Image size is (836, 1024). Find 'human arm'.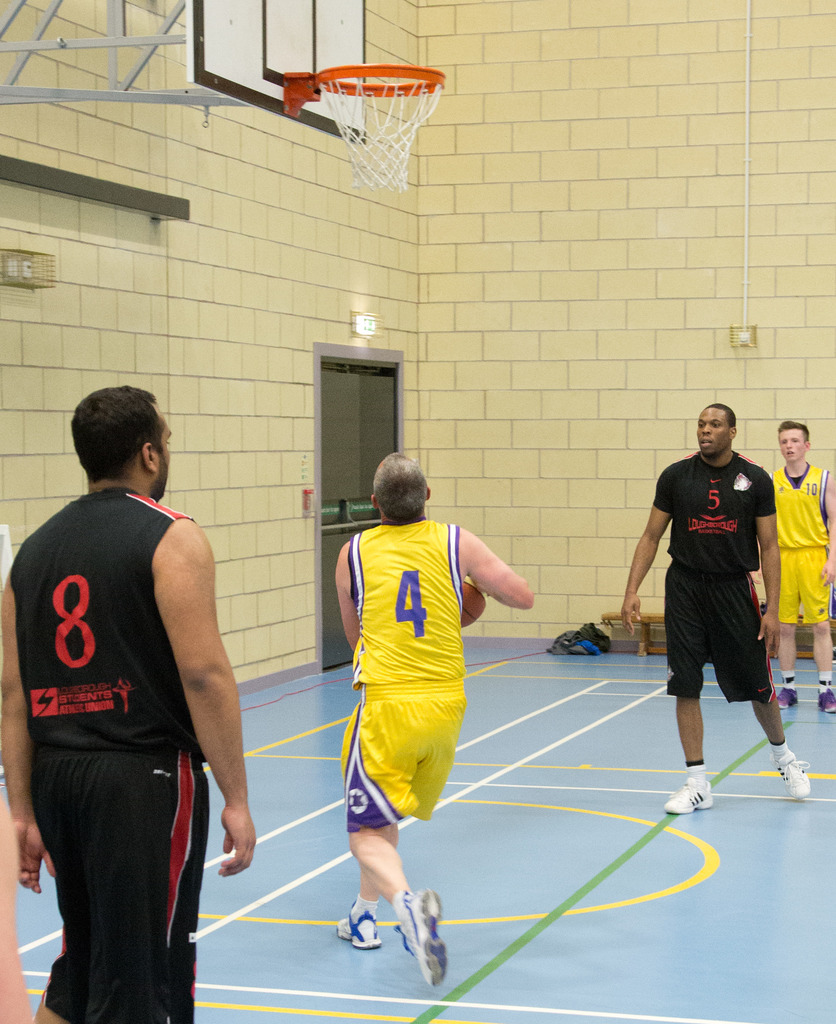
region(158, 520, 255, 877).
